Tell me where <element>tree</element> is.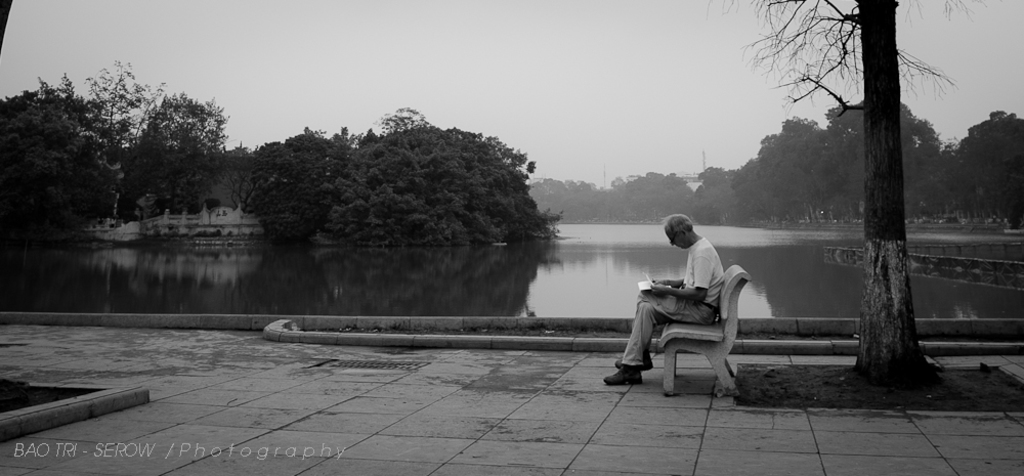
<element>tree</element> is at (left=947, top=97, right=1023, bottom=236).
